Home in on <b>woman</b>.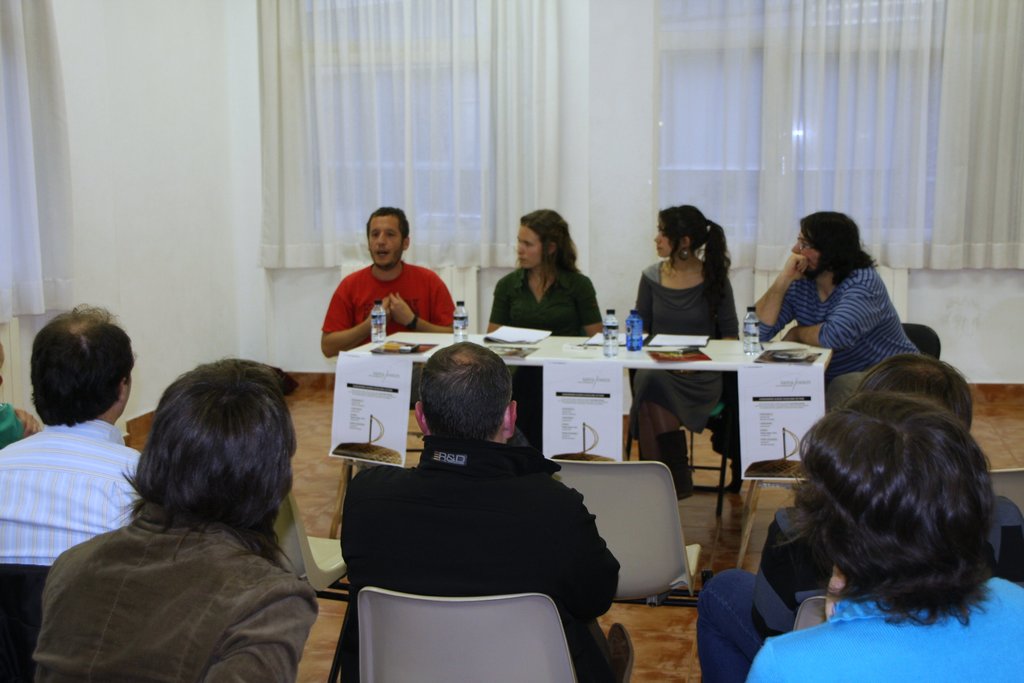
Homed in at l=742, t=391, r=1023, b=682.
